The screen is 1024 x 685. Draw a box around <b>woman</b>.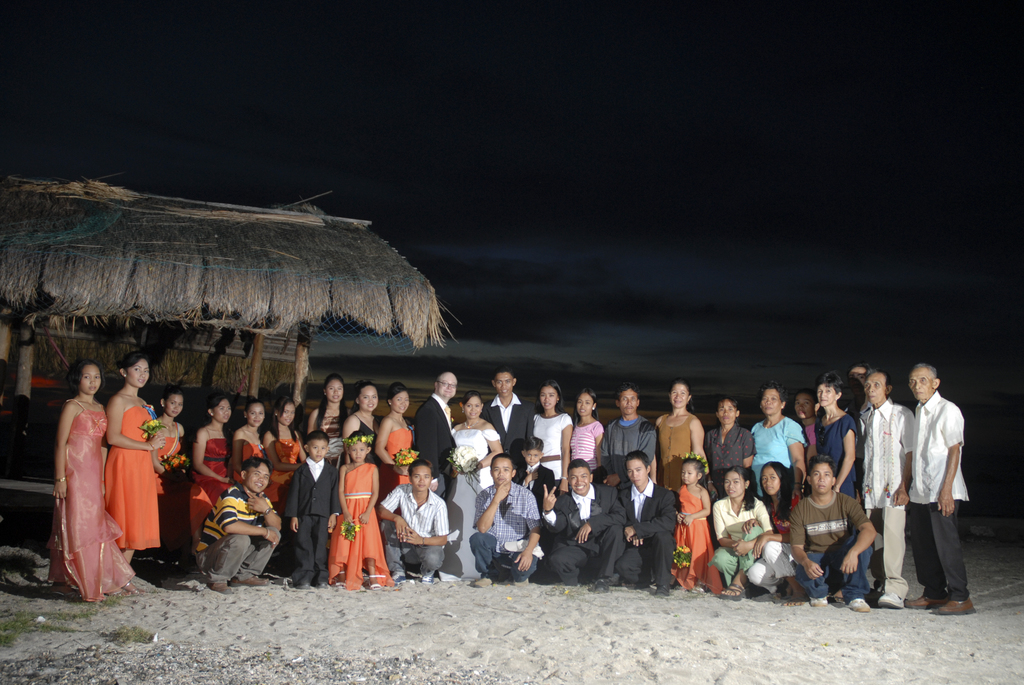
[262, 396, 307, 521].
